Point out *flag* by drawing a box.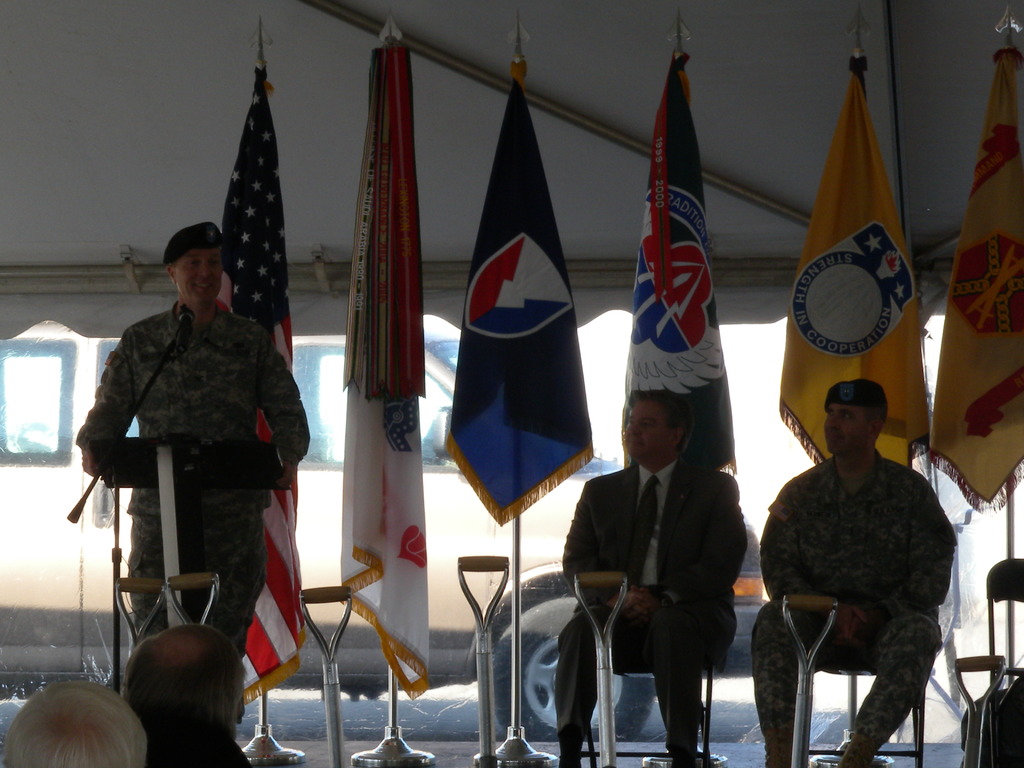
l=770, t=55, r=932, b=477.
